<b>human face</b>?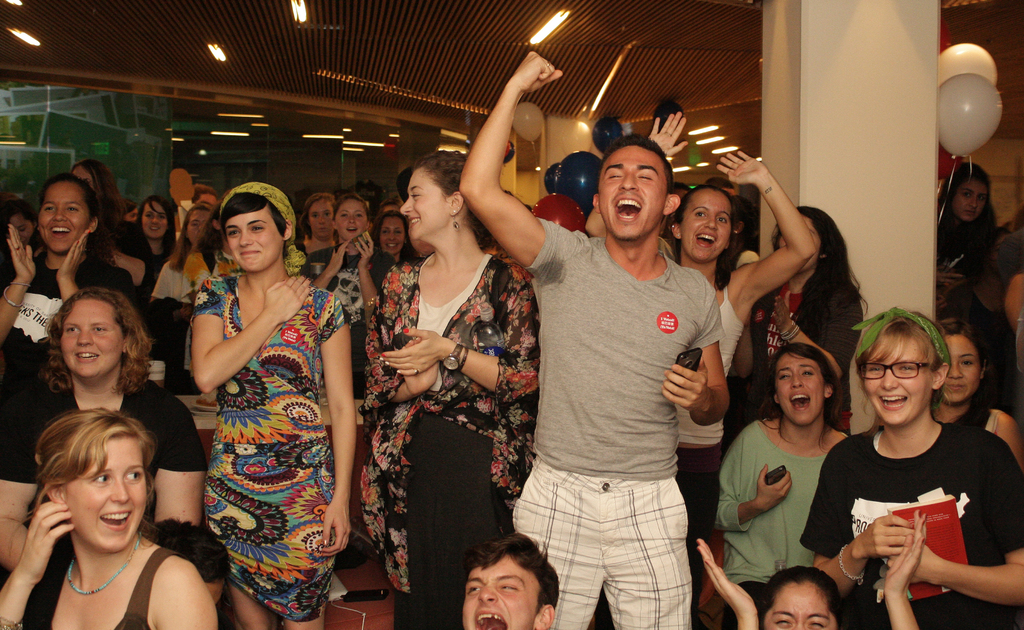
bbox=(600, 144, 657, 238)
